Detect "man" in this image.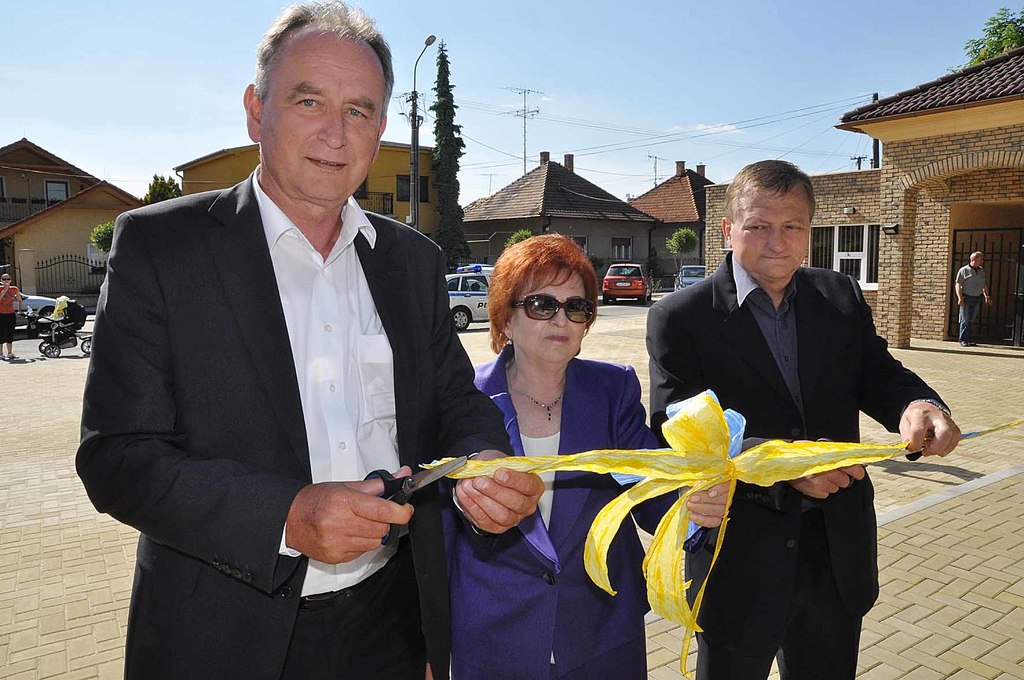
Detection: 0,272,24,360.
